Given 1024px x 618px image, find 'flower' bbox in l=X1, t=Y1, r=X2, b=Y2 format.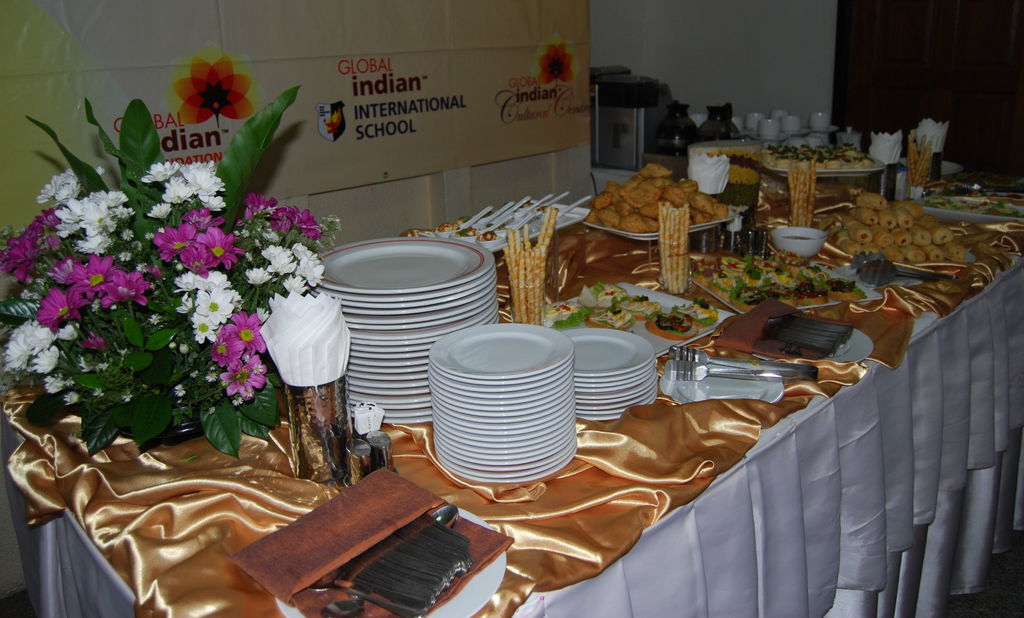
l=195, t=284, r=236, b=326.
